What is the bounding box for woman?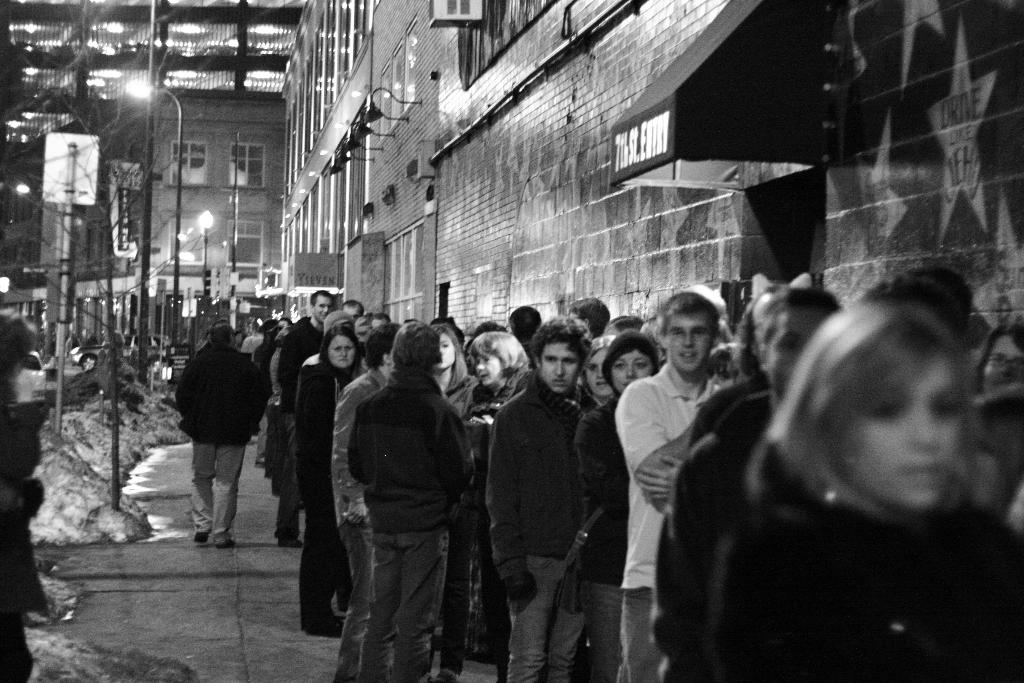
{"x1": 579, "y1": 336, "x2": 666, "y2": 682}.
